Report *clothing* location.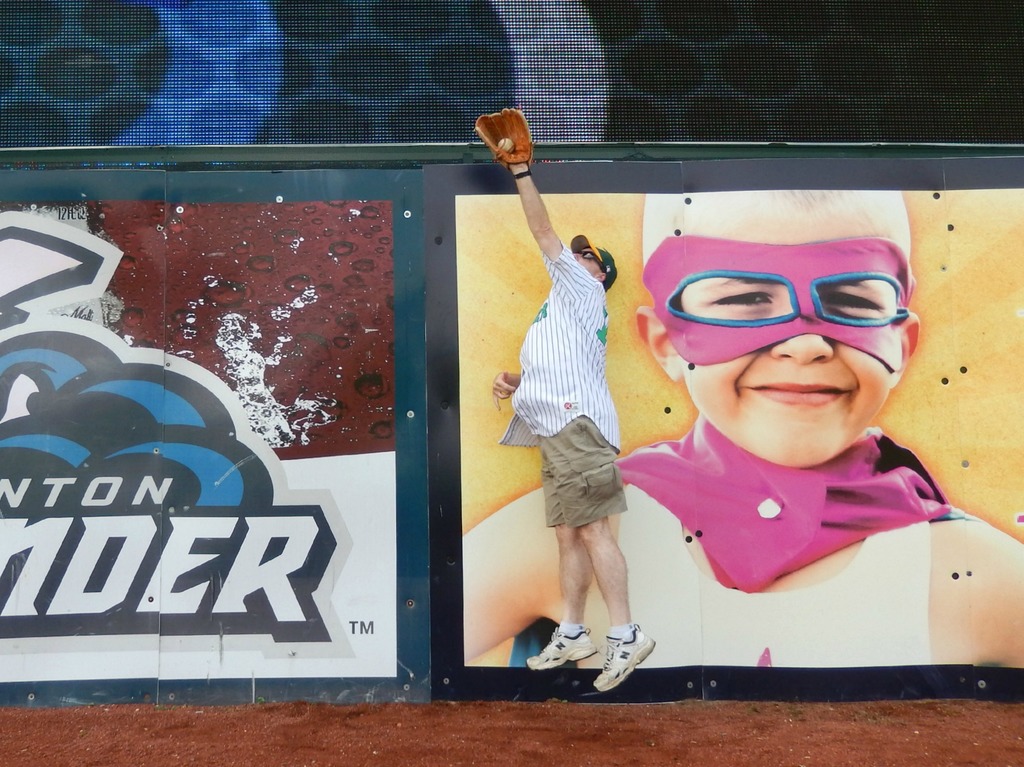
Report: (498, 240, 626, 528).
